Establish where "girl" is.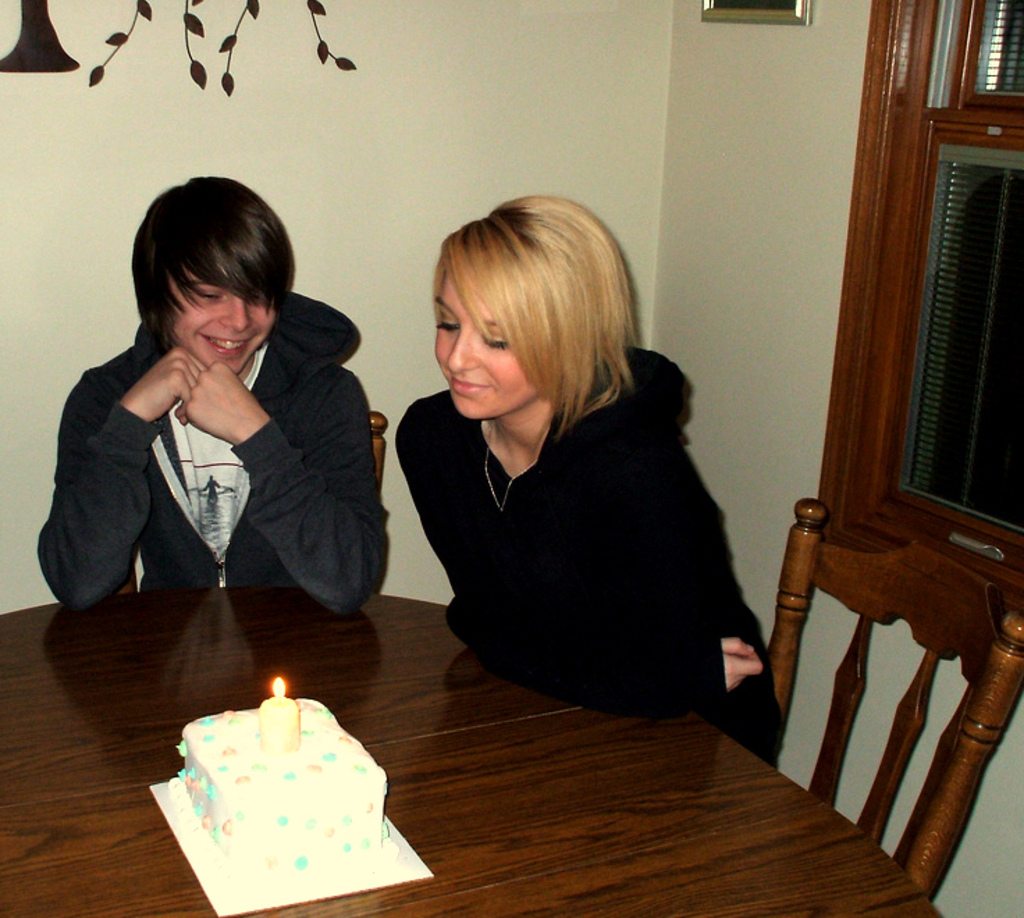
Established at detection(333, 210, 764, 769).
